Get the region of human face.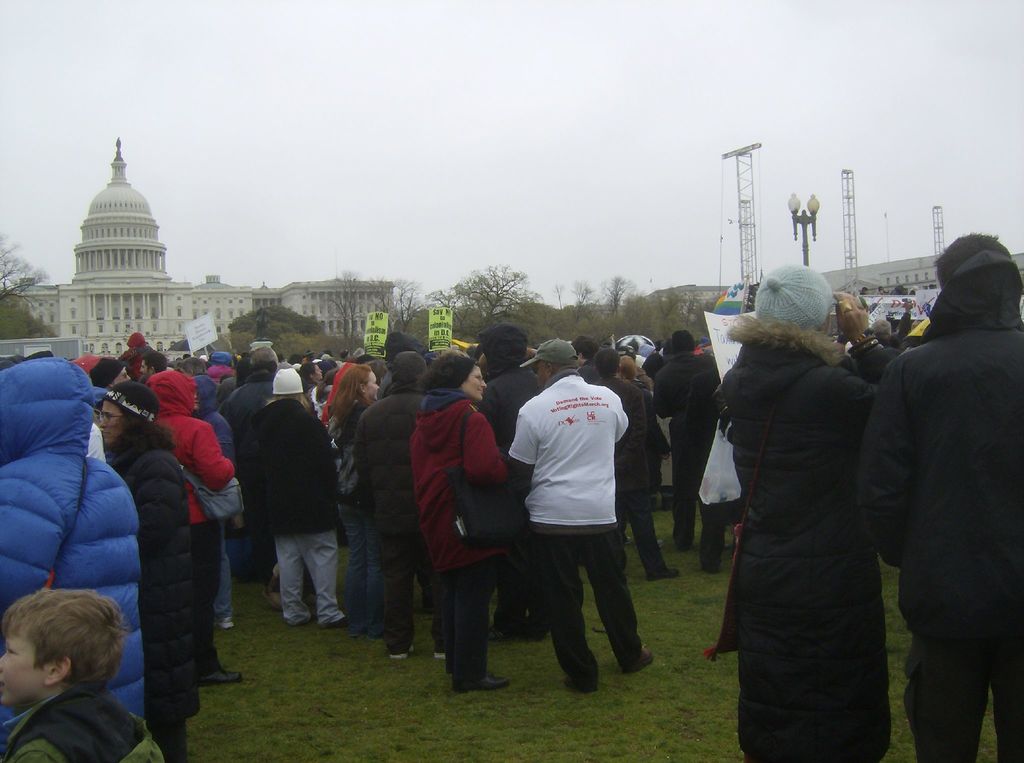
bbox=(463, 365, 486, 405).
